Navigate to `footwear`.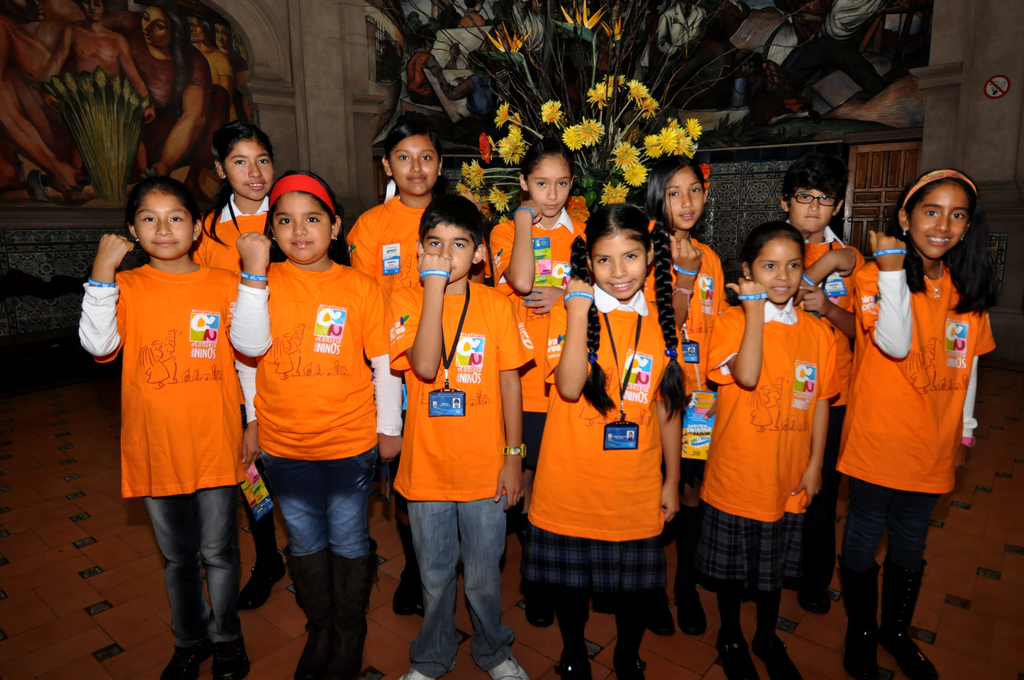
Navigation target: x1=521 y1=595 x2=557 y2=628.
